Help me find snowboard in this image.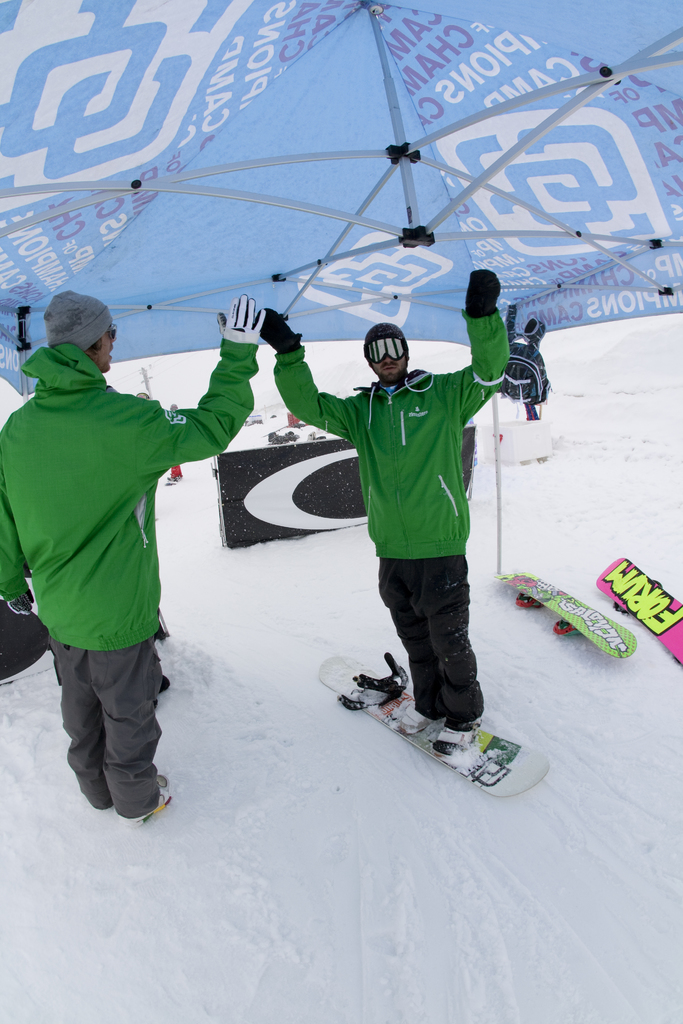
Found it: rect(493, 550, 646, 667).
